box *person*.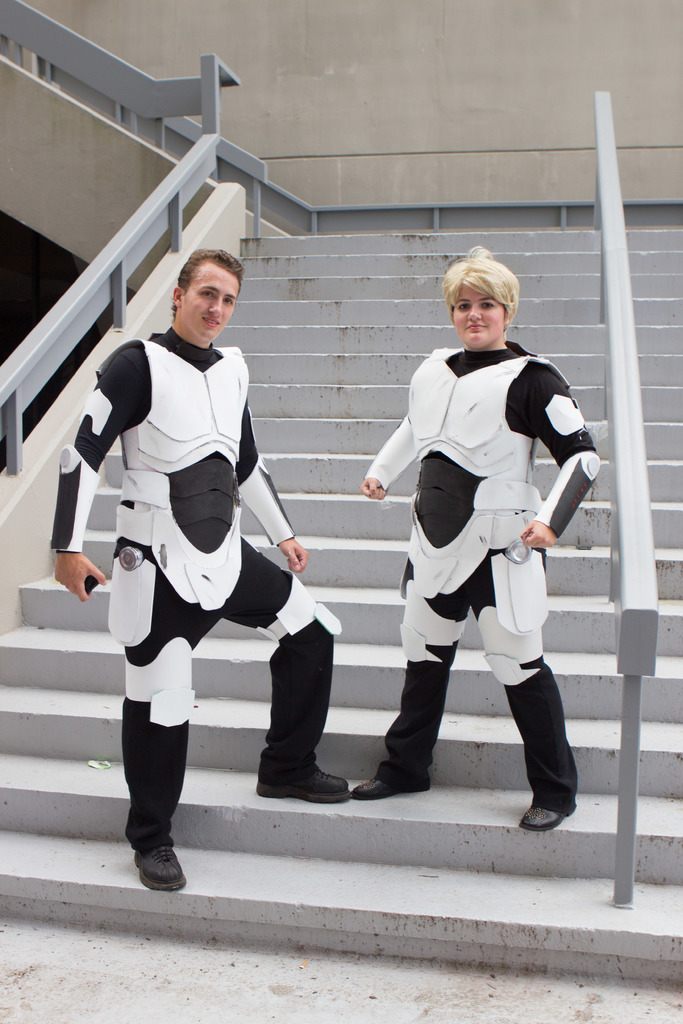
<box>375,253,595,824</box>.
